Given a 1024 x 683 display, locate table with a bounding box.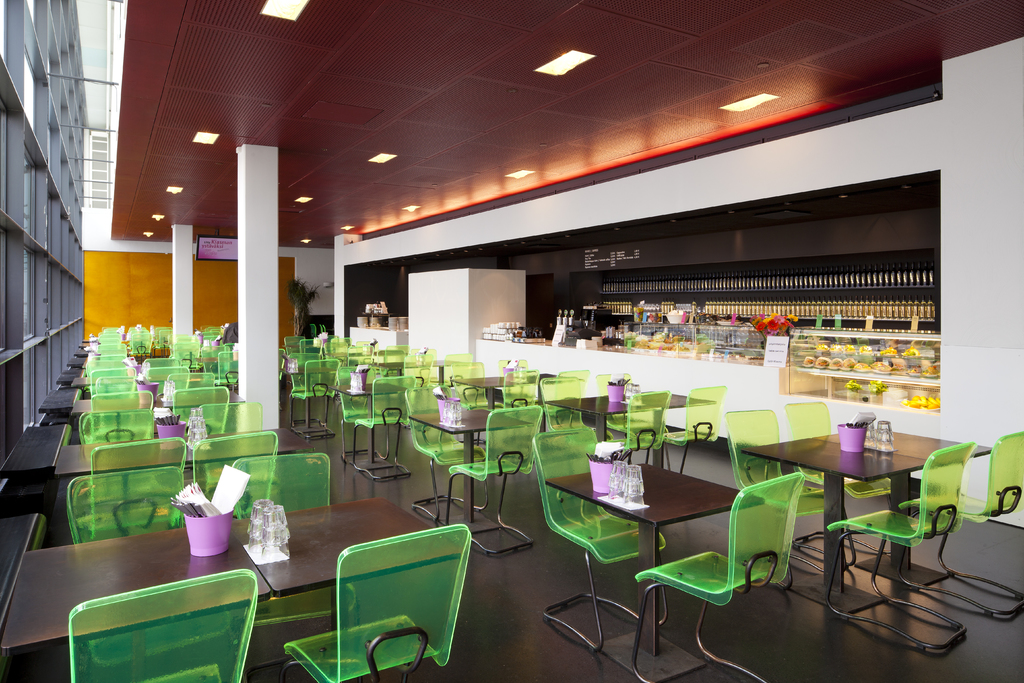
Located: box(543, 445, 774, 679).
